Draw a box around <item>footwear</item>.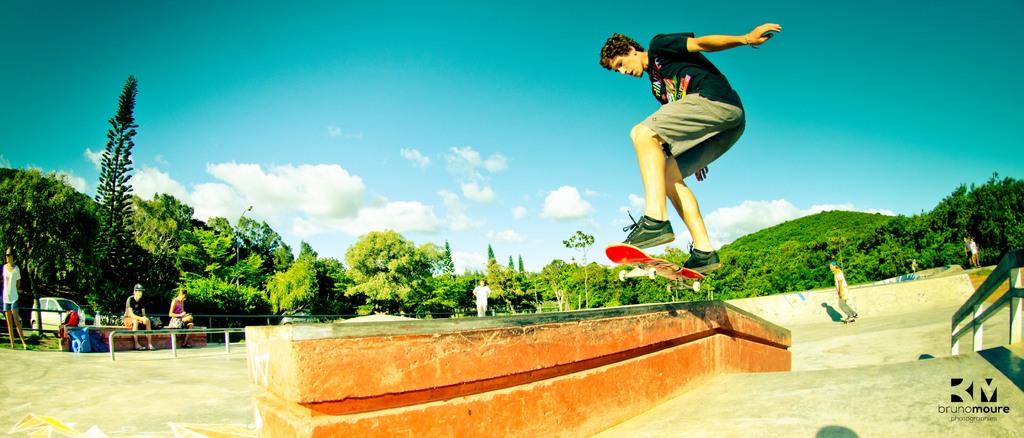
[686, 242, 721, 268].
